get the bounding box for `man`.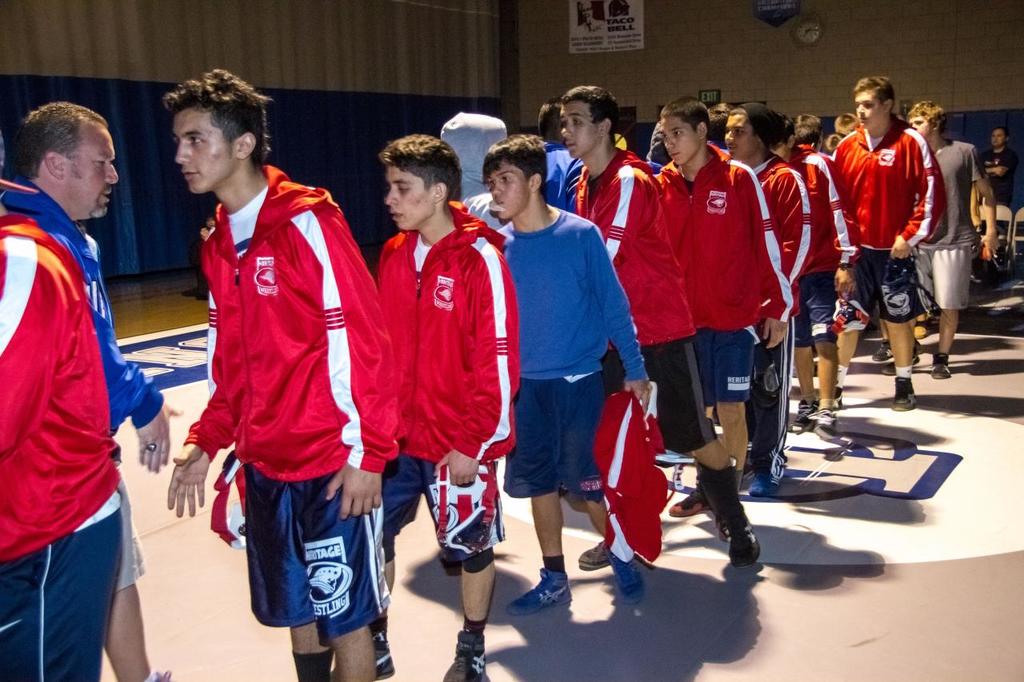
835/70/946/413.
